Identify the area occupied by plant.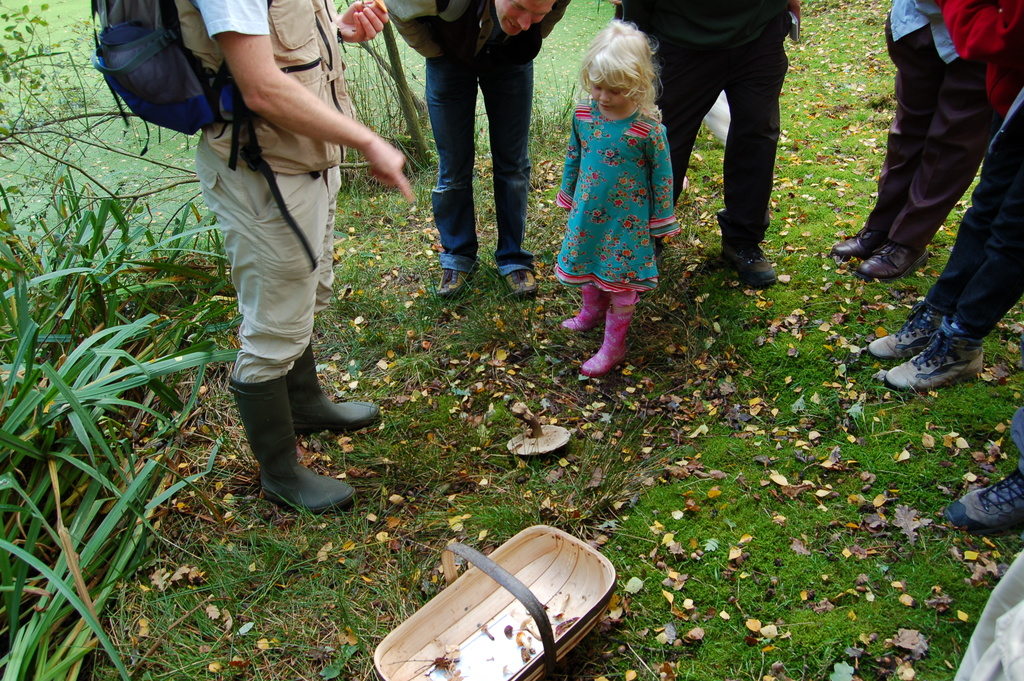
Area: Rect(17, 29, 230, 634).
